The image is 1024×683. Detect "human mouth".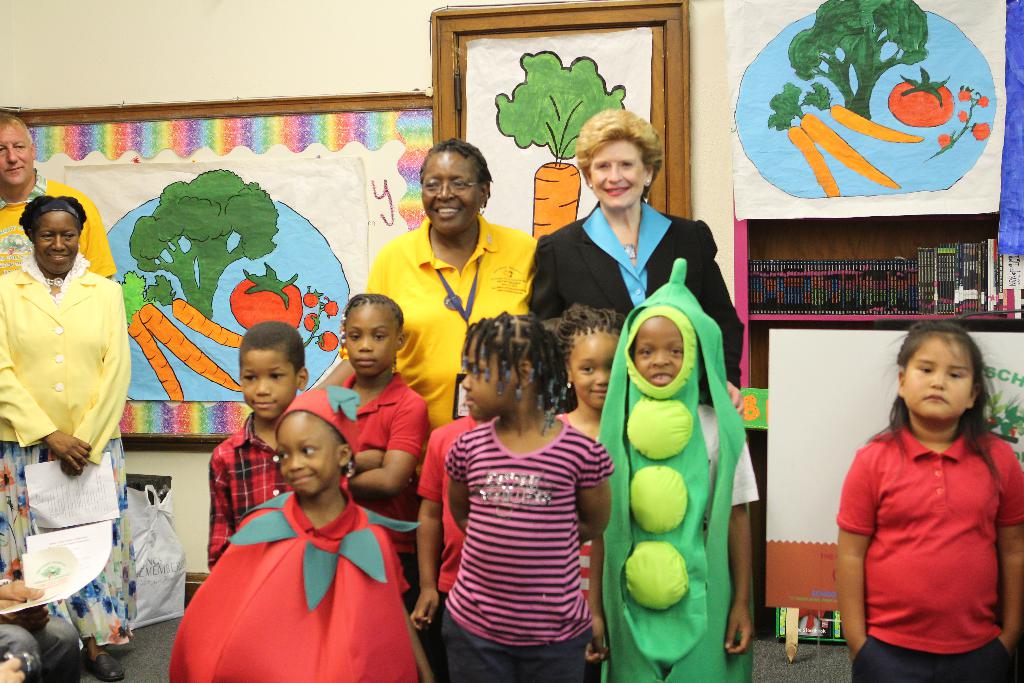
Detection: [291, 475, 316, 488].
